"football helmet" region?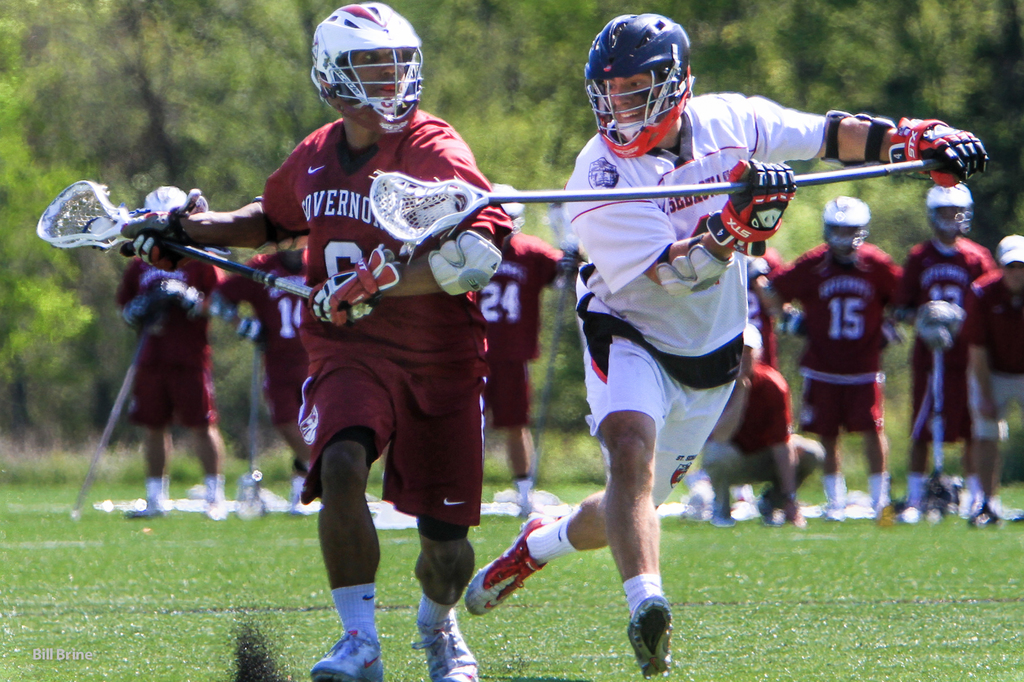
(x1=310, y1=0, x2=432, y2=136)
